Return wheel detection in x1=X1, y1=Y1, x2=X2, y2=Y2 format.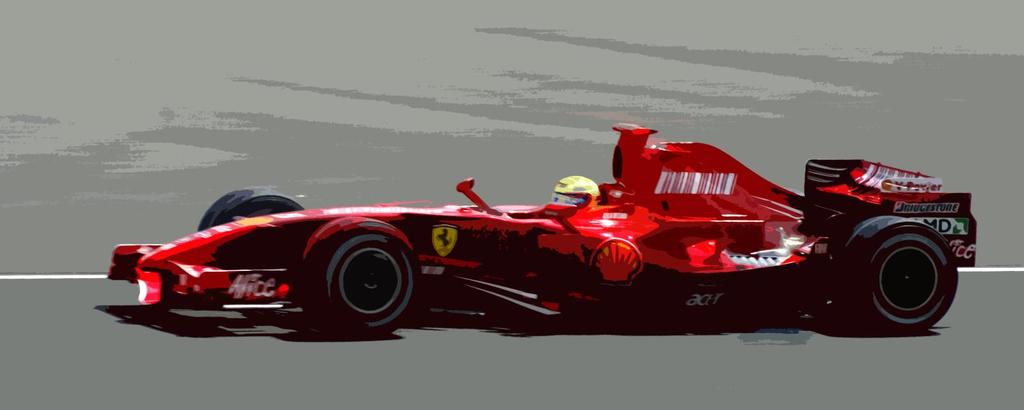
x1=832, y1=215, x2=963, y2=330.
